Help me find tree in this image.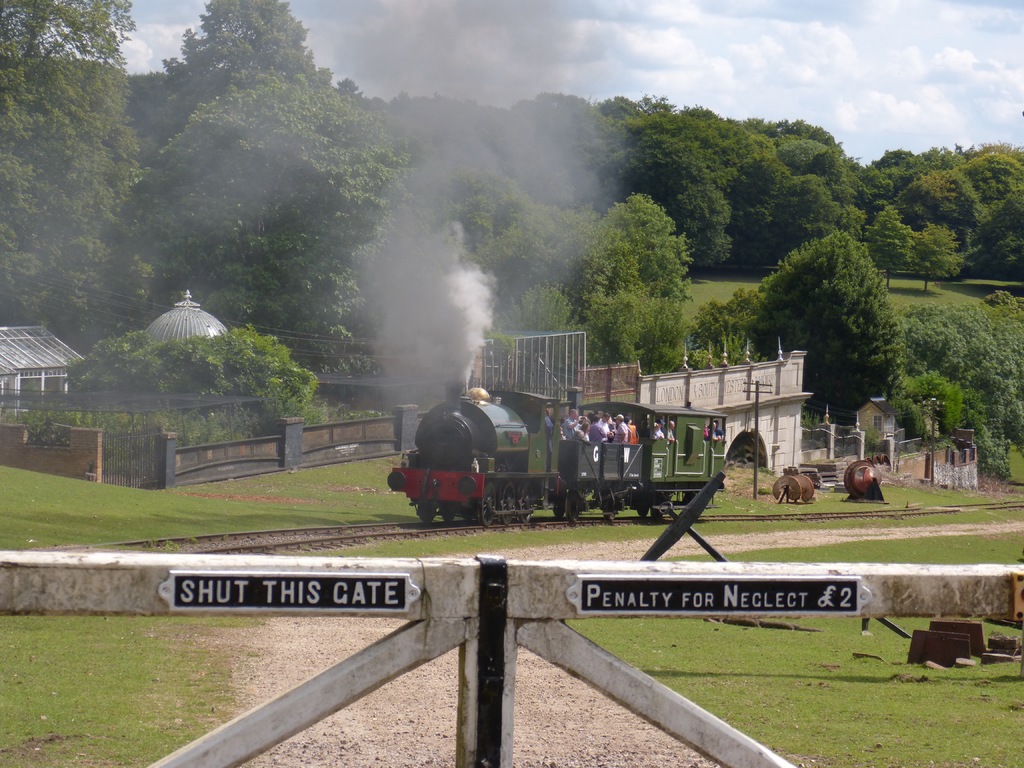
Found it: [x1=866, y1=148, x2=933, y2=200].
